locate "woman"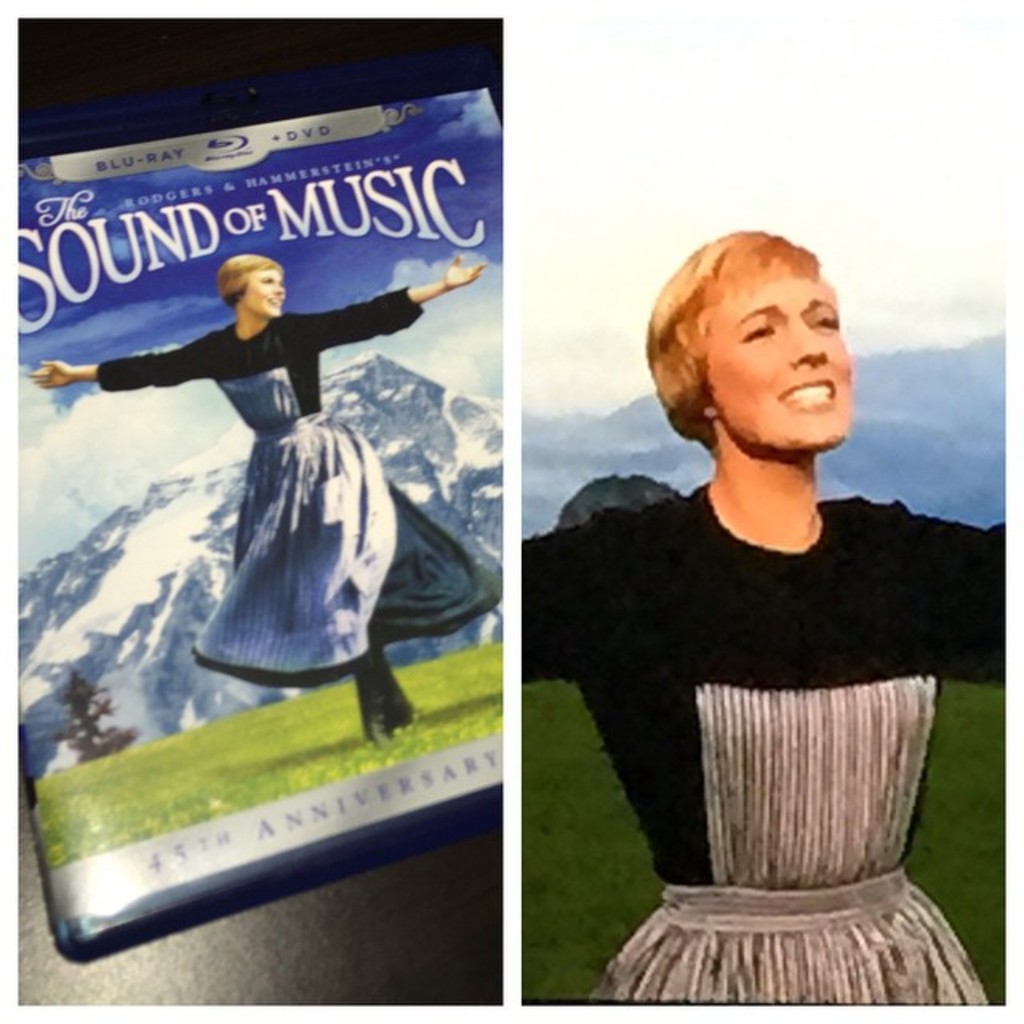
select_region(528, 227, 981, 1023)
